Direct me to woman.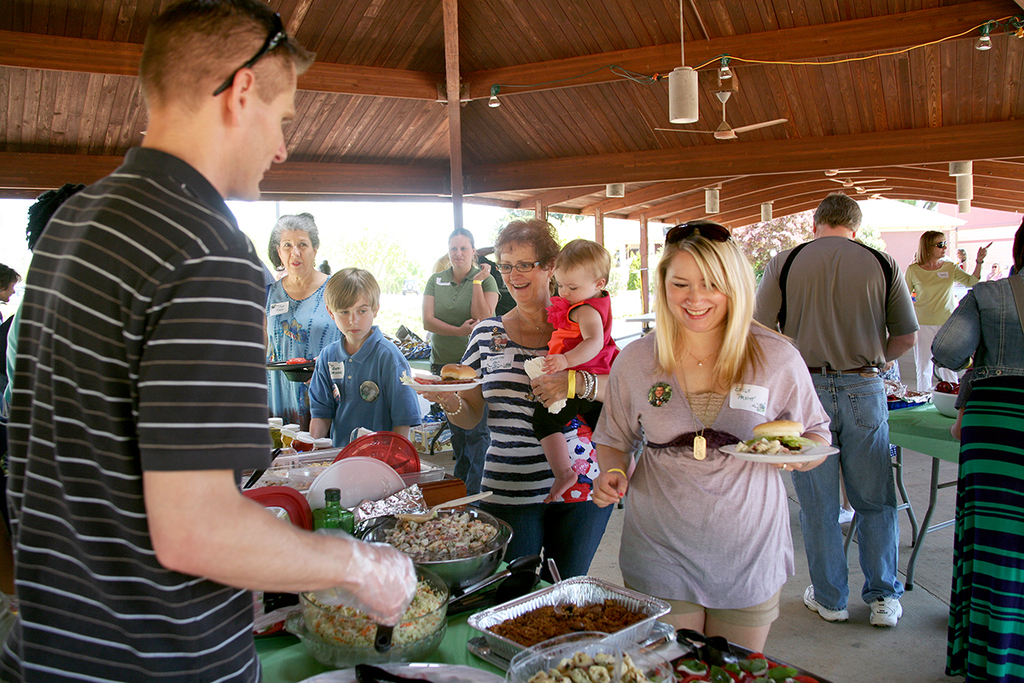
Direction: 264,212,348,438.
